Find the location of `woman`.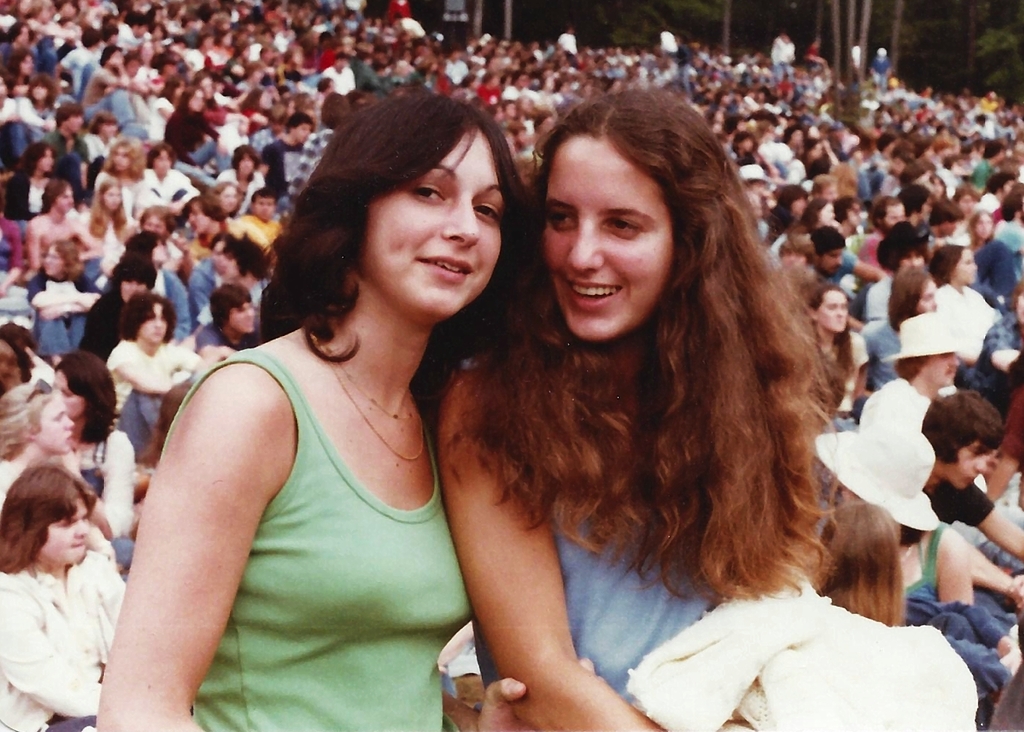
Location: BBox(100, 134, 147, 221).
